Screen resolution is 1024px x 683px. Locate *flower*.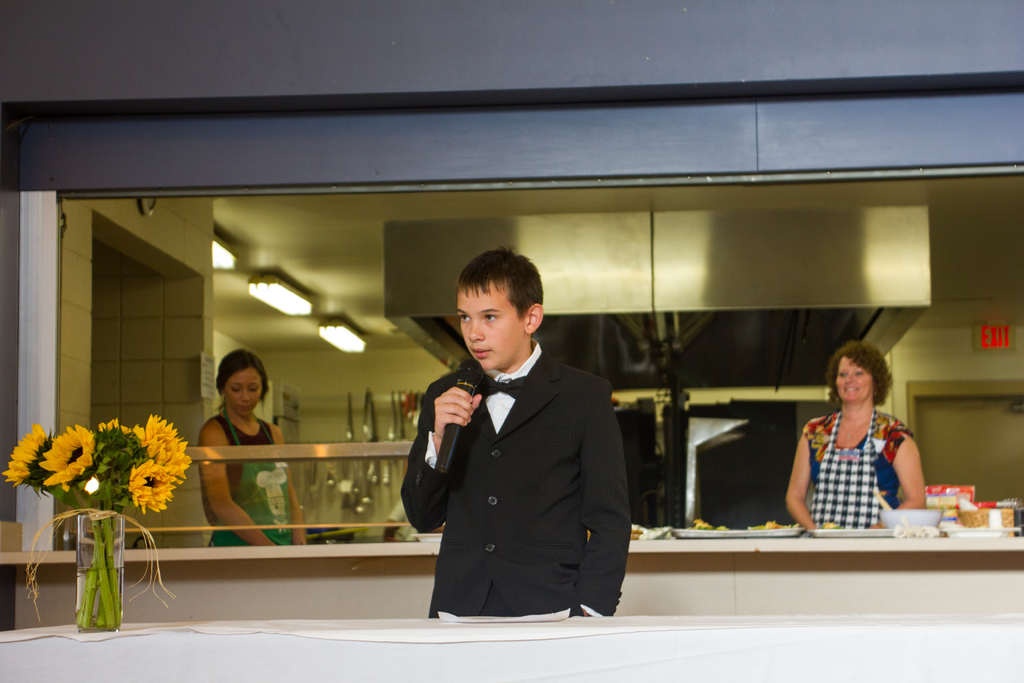
bbox(42, 425, 97, 487).
